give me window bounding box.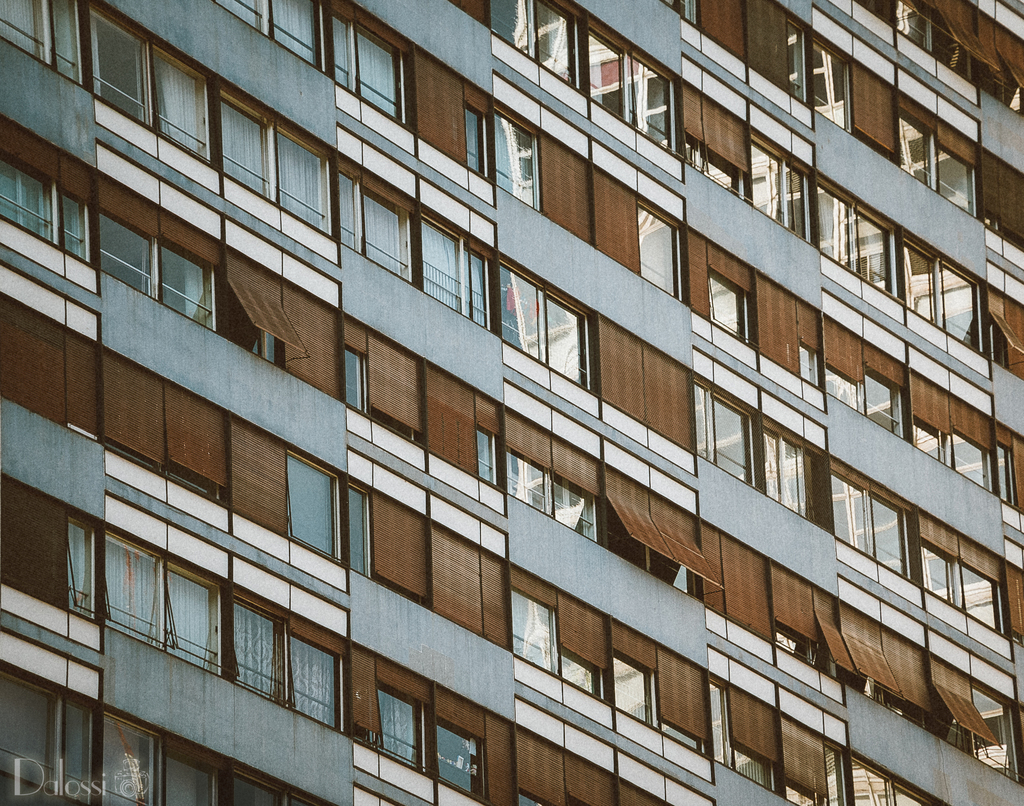
detection(0, 150, 96, 264).
